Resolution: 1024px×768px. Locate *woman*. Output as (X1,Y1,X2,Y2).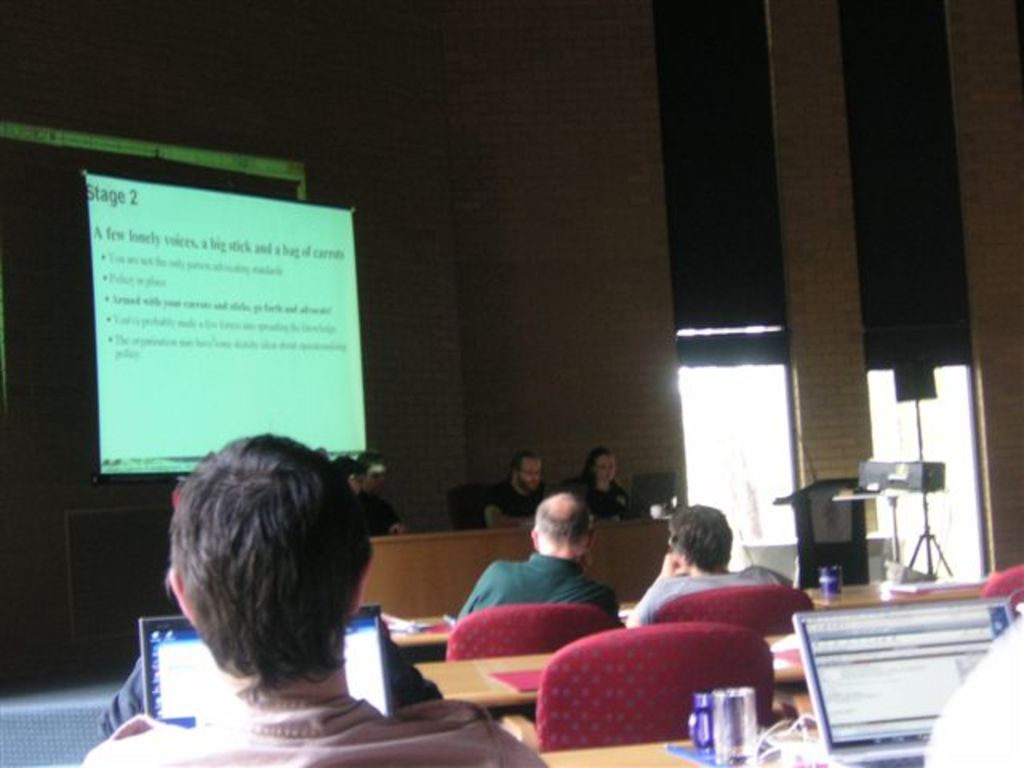
(574,440,632,517).
